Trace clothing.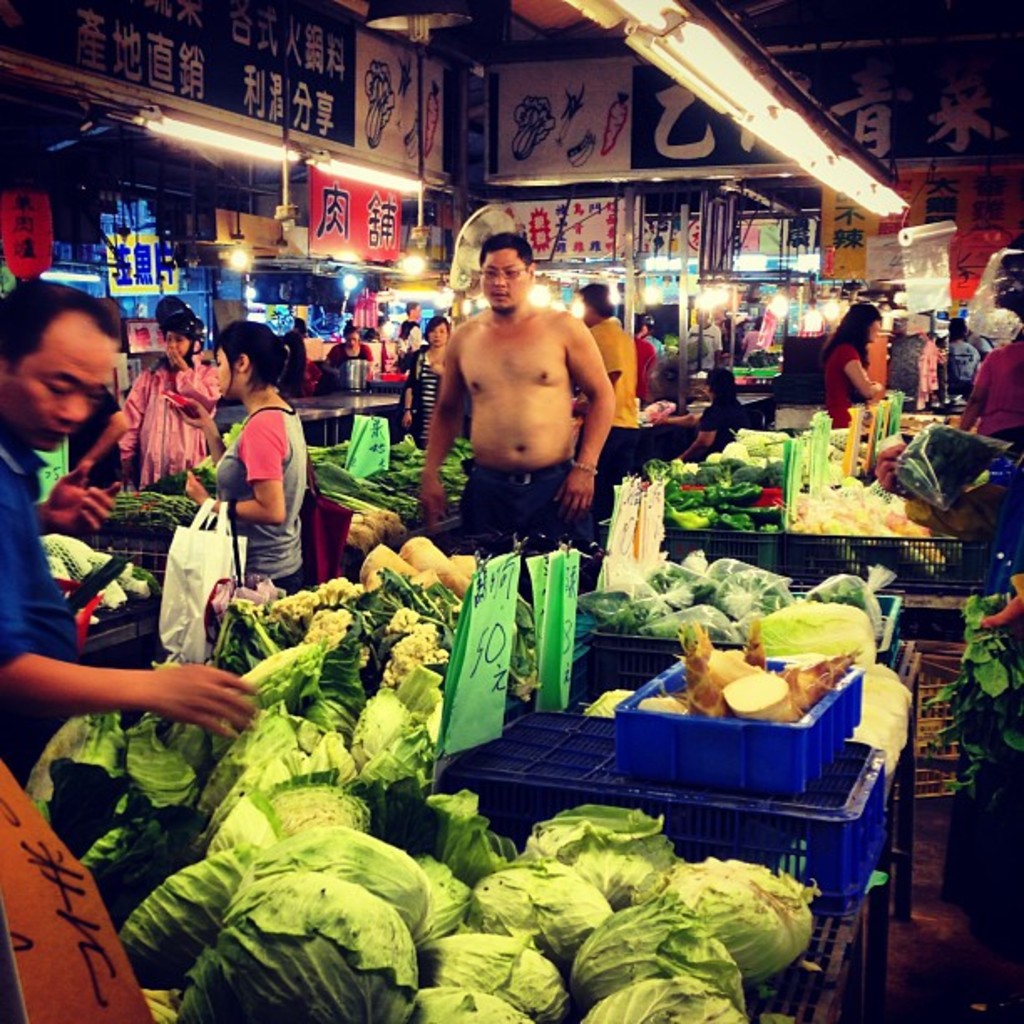
Traced to locate(206, 403, 301, 592).
